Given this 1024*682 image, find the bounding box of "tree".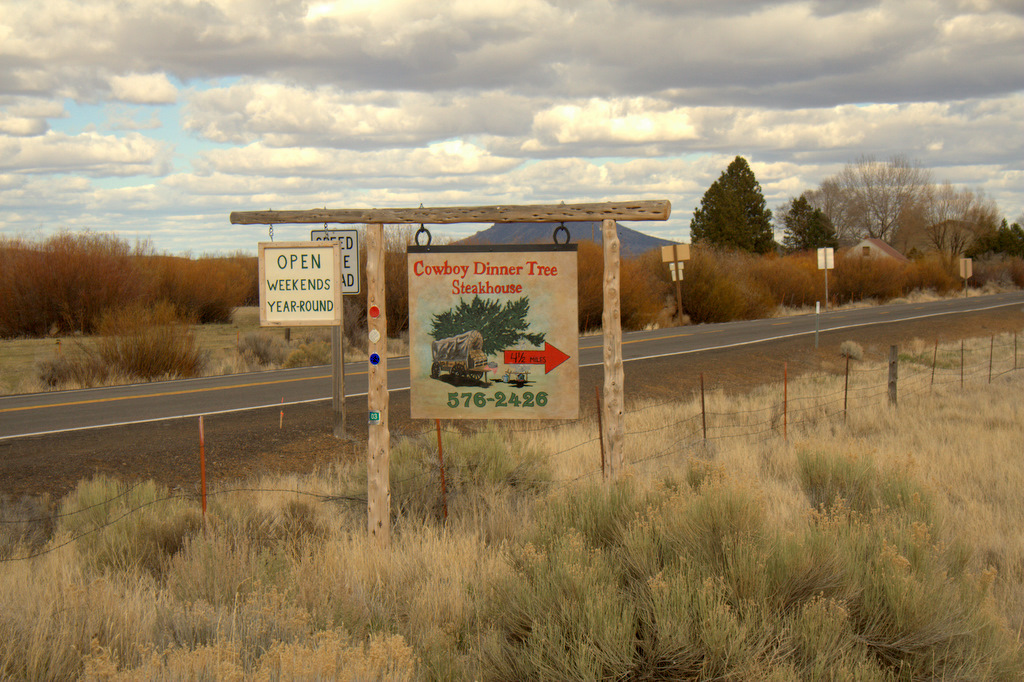
l=703, t=146, r=788, b=256.
